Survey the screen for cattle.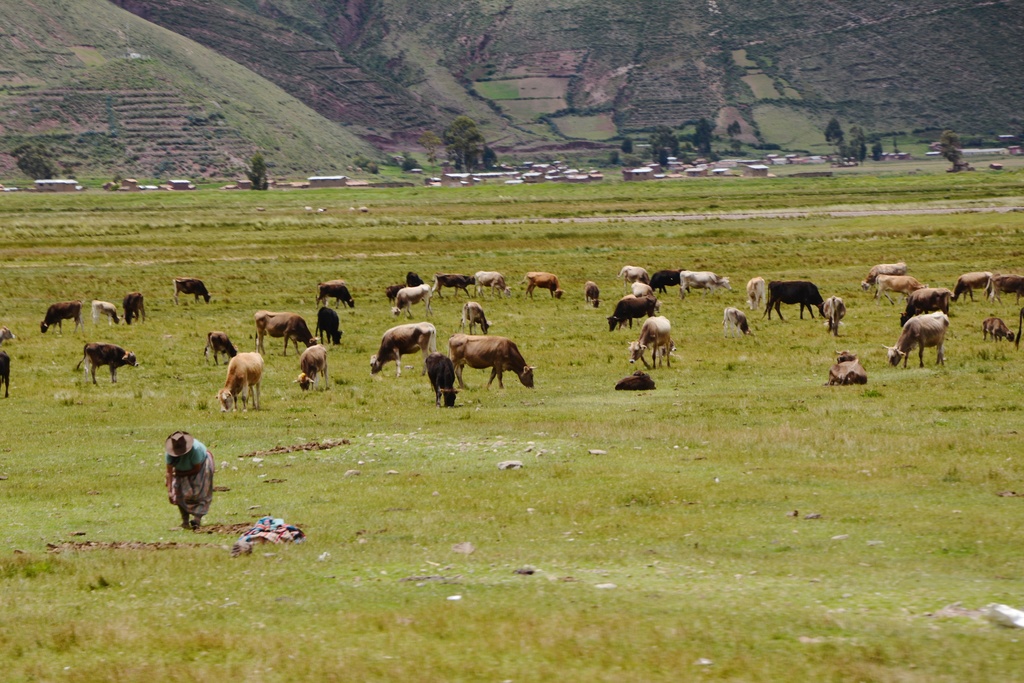
Survey found: bbox=[216, 355, 263, 413].
